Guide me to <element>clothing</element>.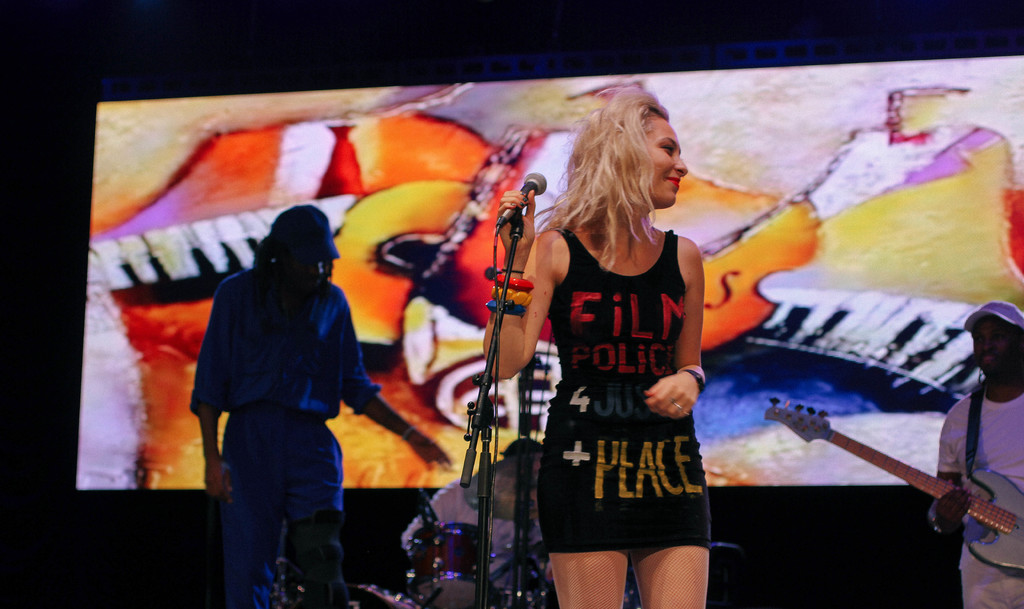
Guidance: select_region(938, 382, 1023, 608).
